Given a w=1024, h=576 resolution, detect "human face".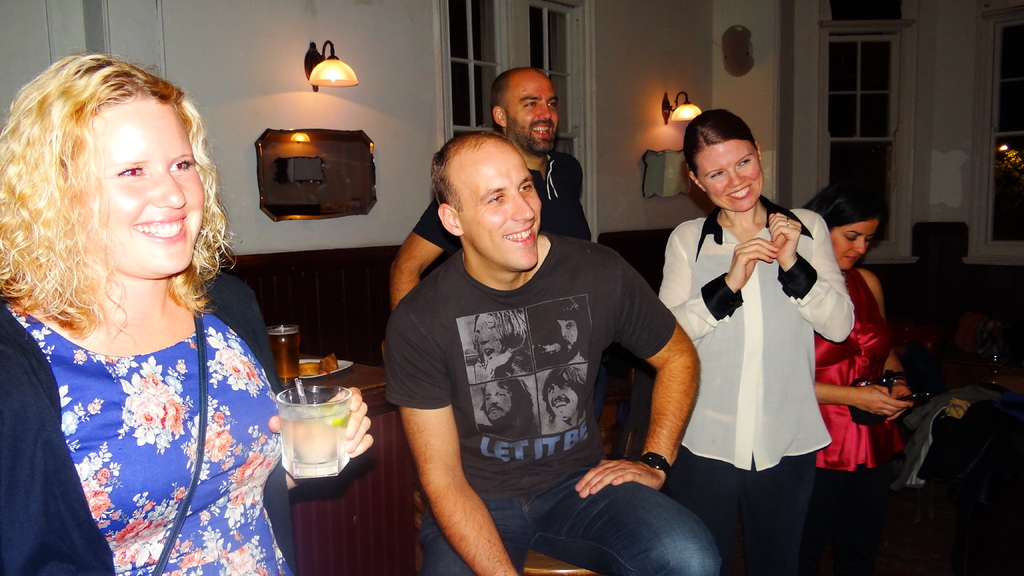
box(458, 141, 540, 279).
